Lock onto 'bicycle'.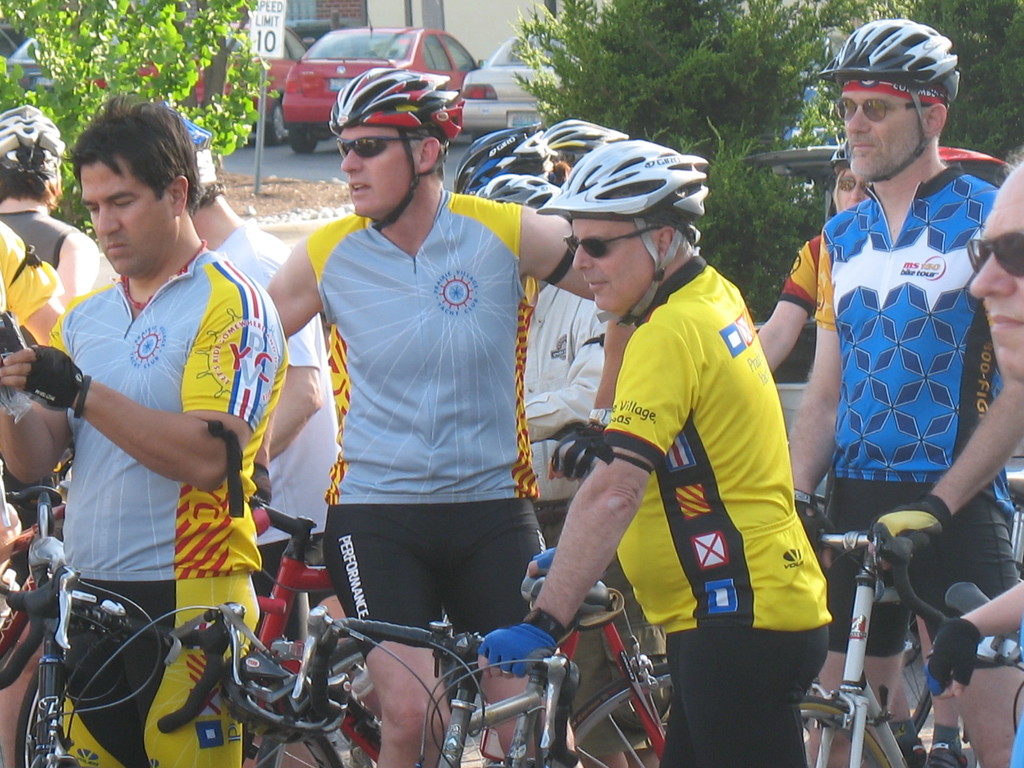
Locked: 151/606/584/767.
